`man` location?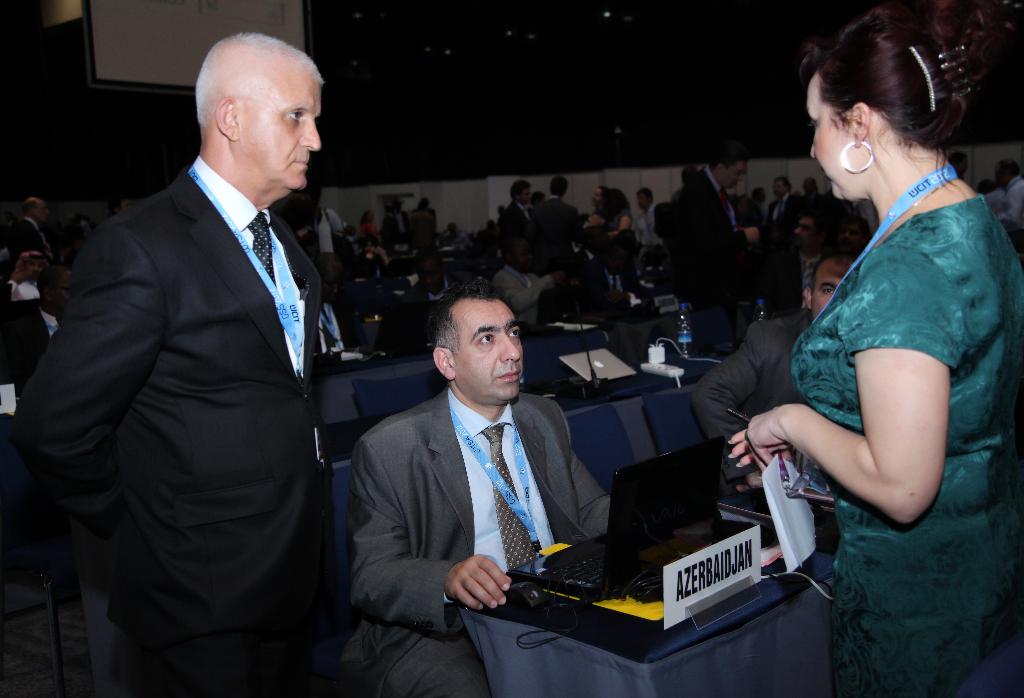
box=[671, 144, 759, 306]
